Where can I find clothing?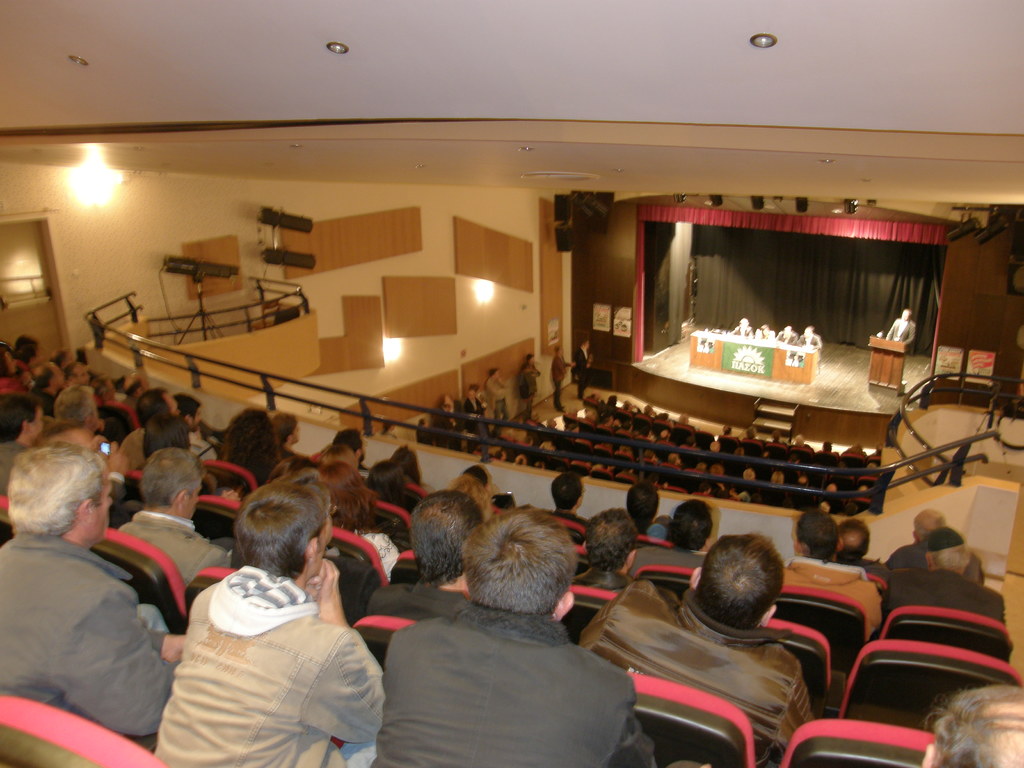
You can find it at locate(429, 405, 455, 447).
